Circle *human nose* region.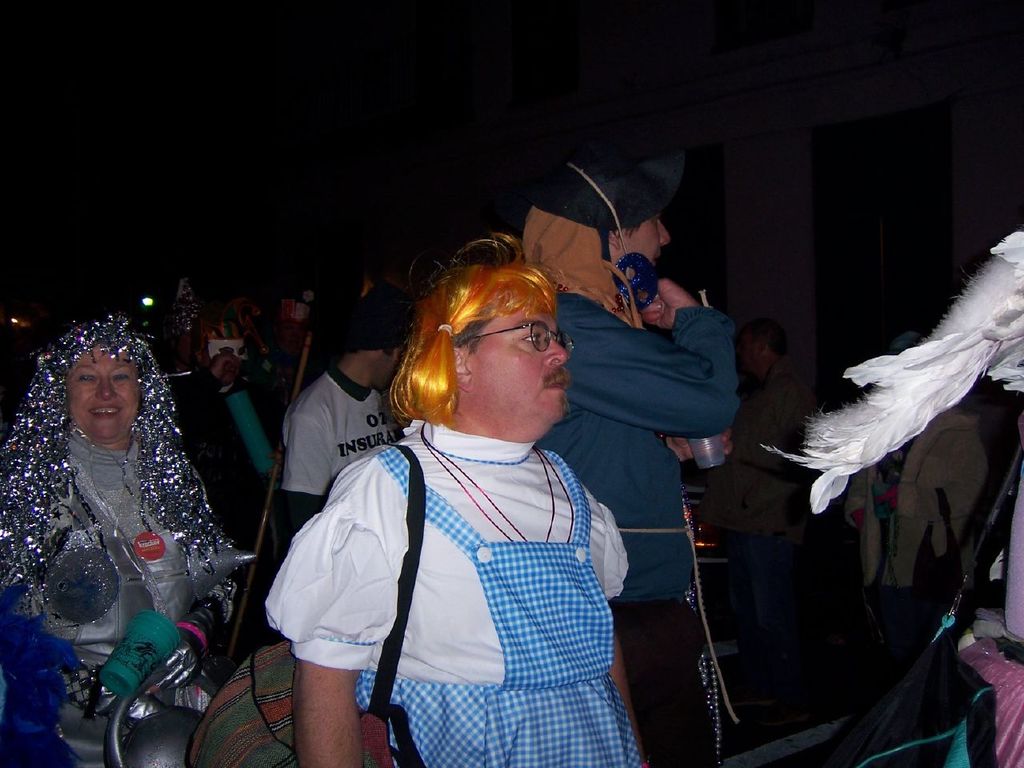
Region: [91, 377, 113, 399].
